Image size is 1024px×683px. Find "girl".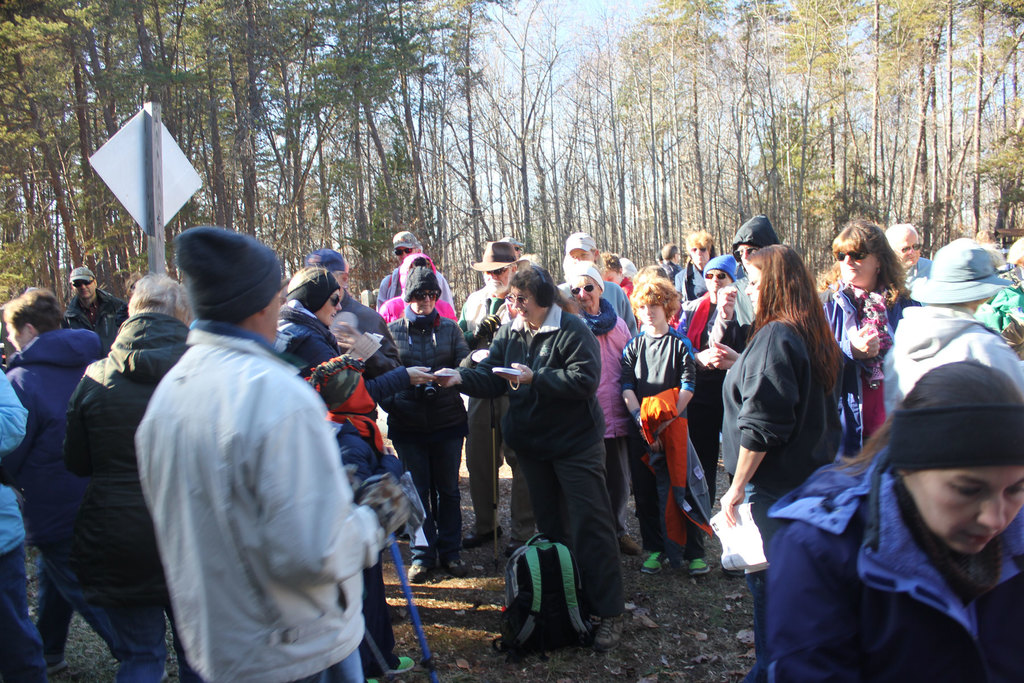
[left=616, top=270, right=721, bottom=570].
